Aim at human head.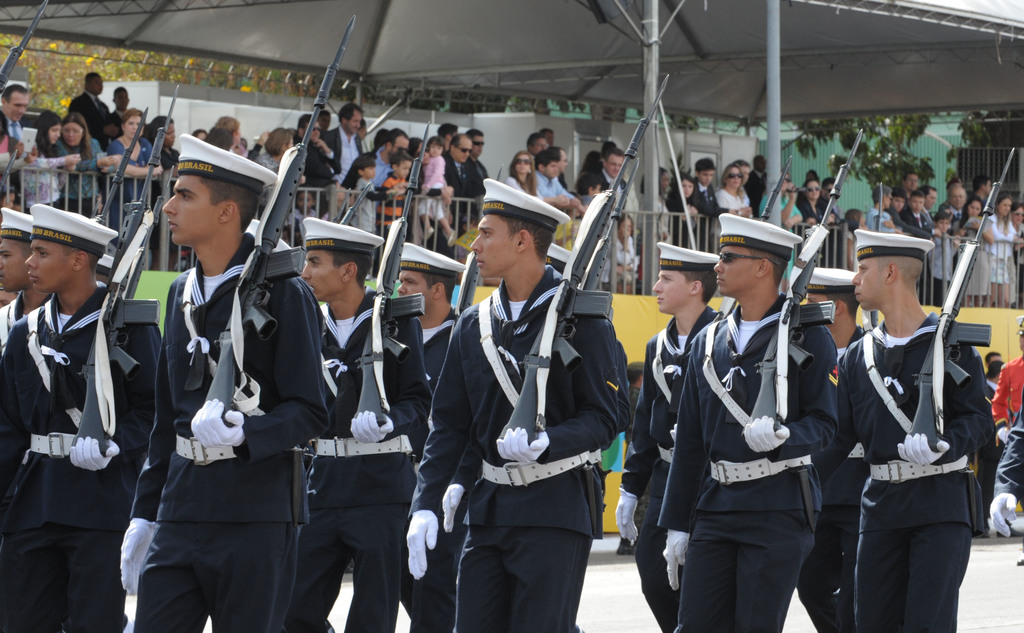
Aimed at <box>1017,319,1023,353</box>.
